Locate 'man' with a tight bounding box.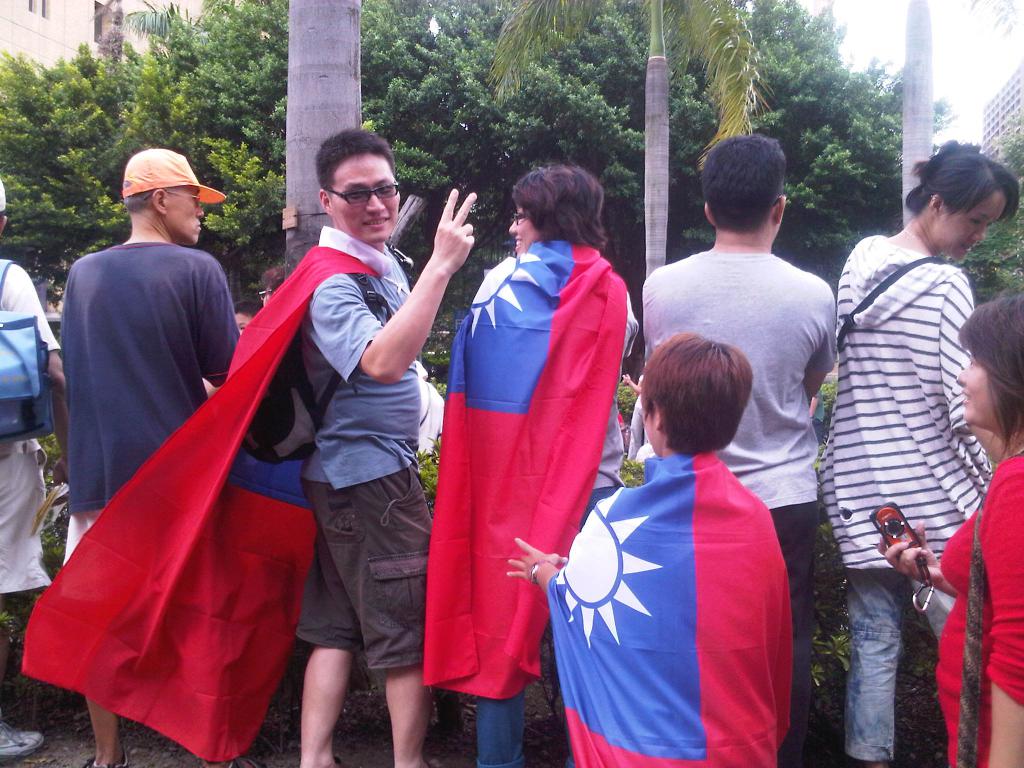
60/143/234/767.
